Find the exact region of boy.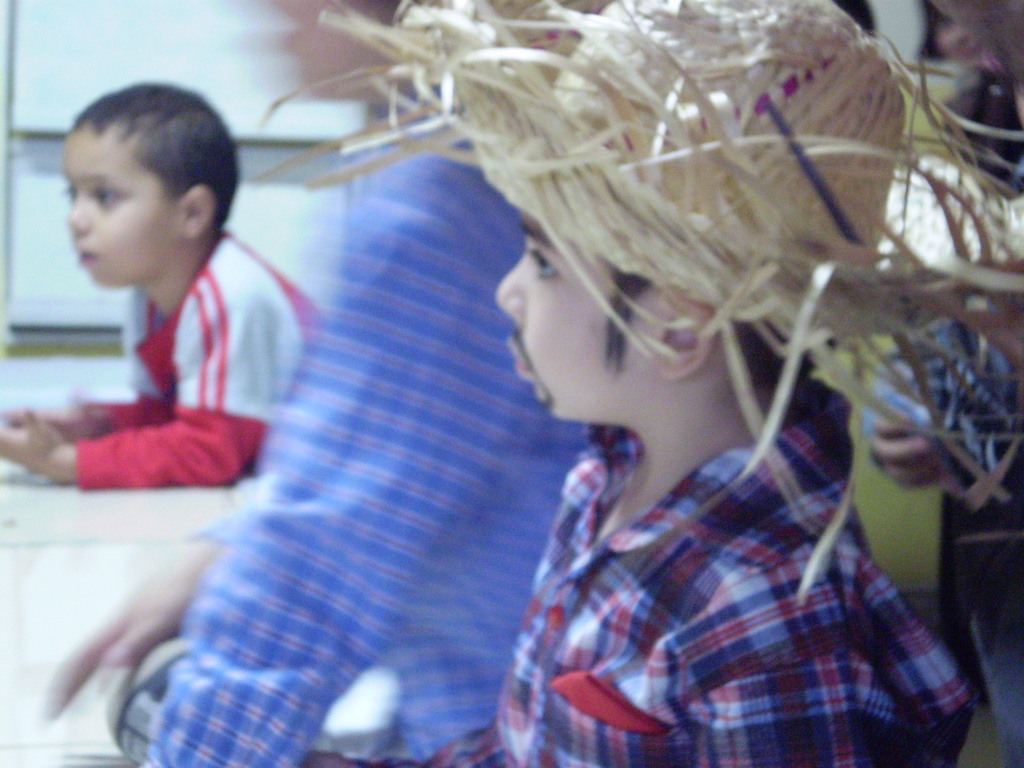
Exact region: BBox(320, 0, 985, 767).
